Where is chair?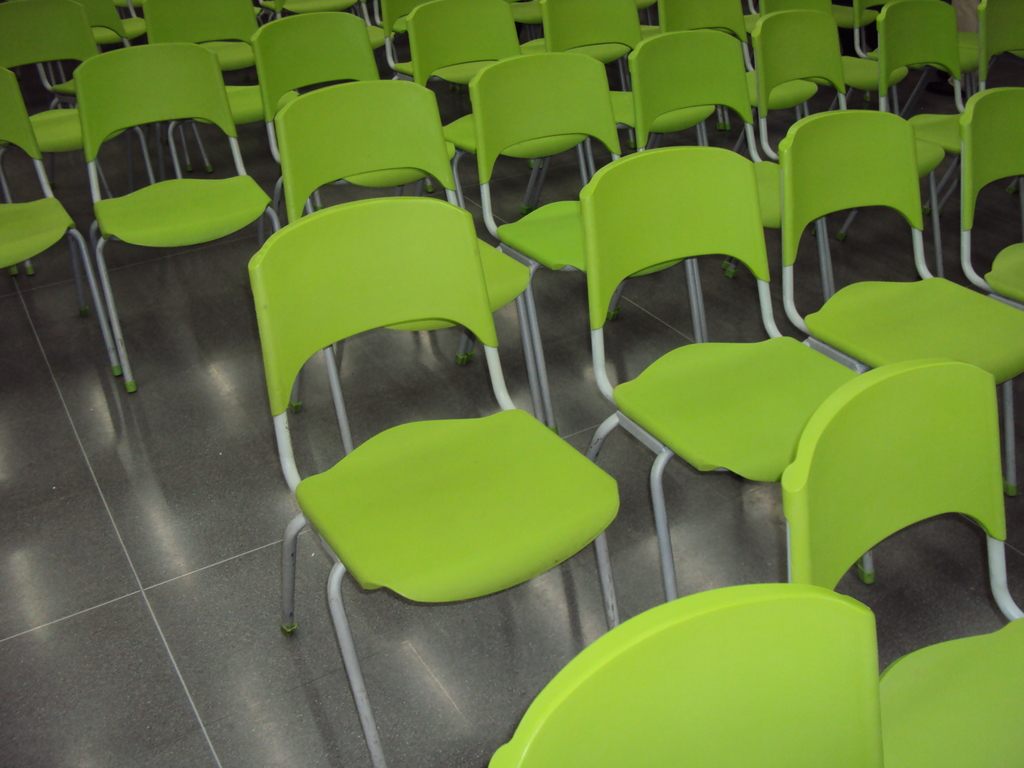
[852,2,936,115].
